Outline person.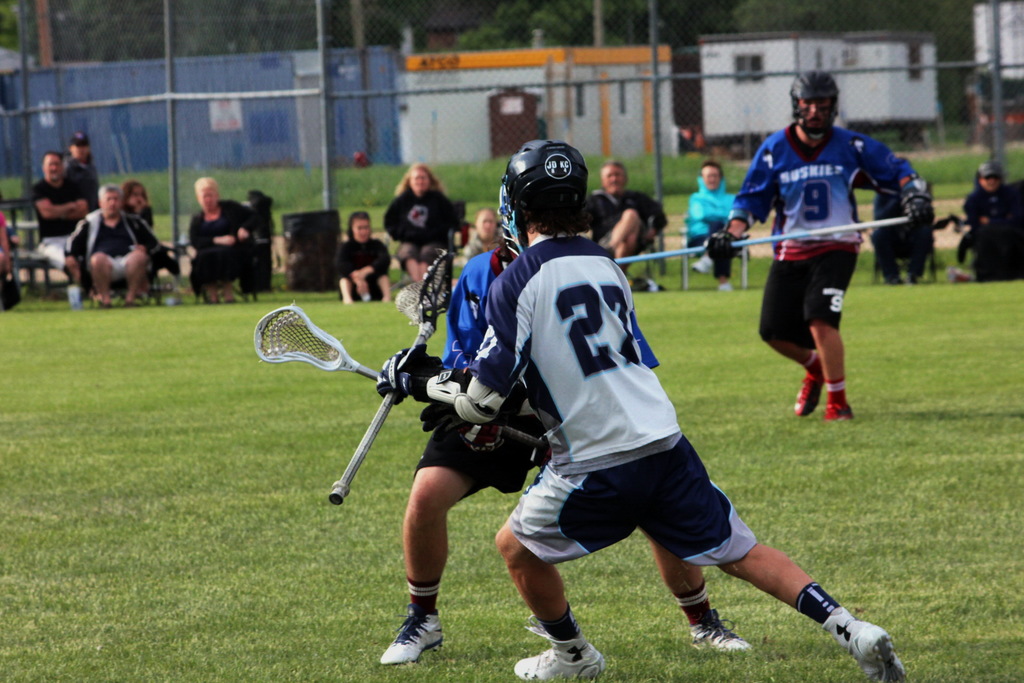
Outline: 871/157/913/282.
